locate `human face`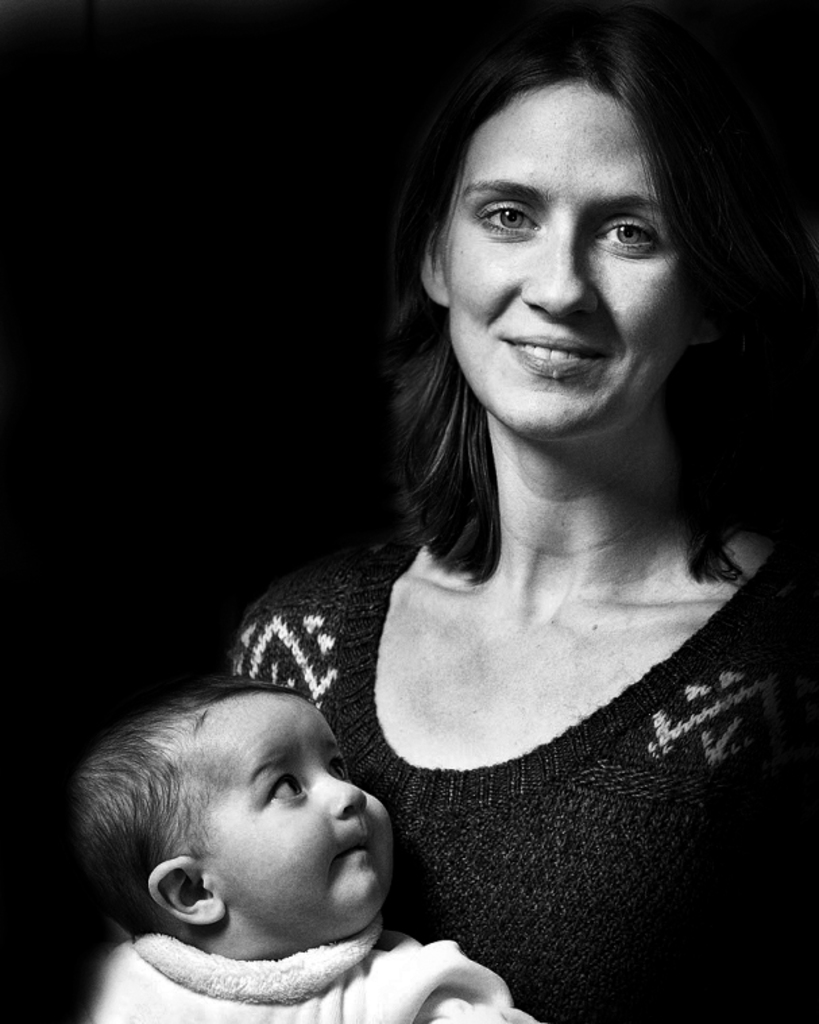
locate(444, 70, 698, 459)
